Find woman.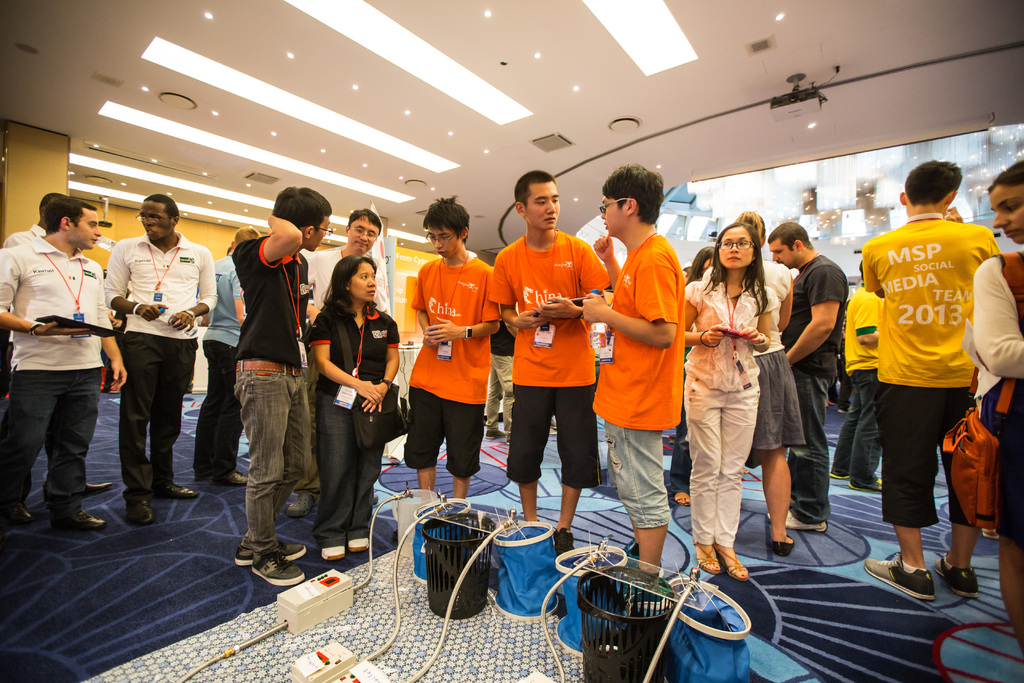
949,157,1023,641.
